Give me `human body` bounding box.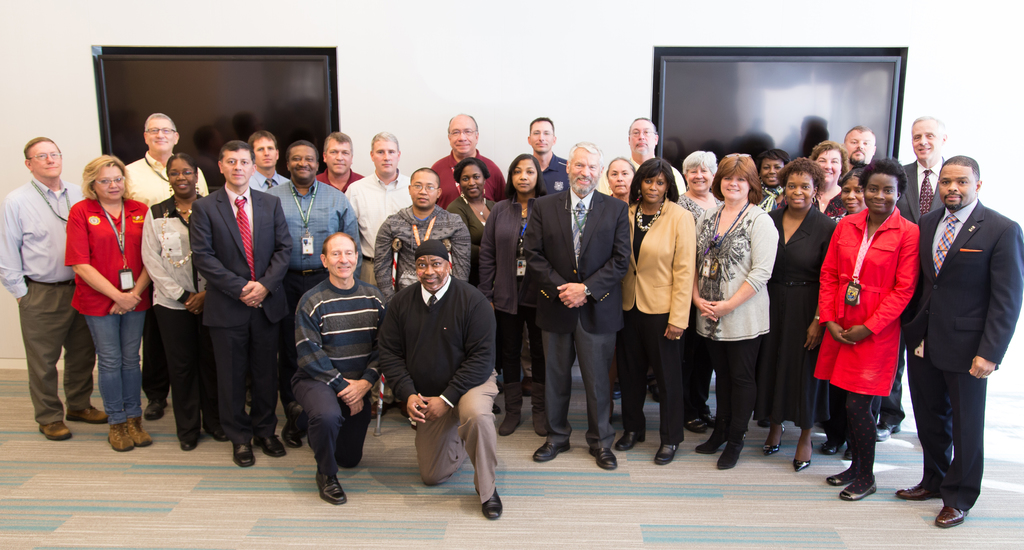
(245, 124, 286, 202).
